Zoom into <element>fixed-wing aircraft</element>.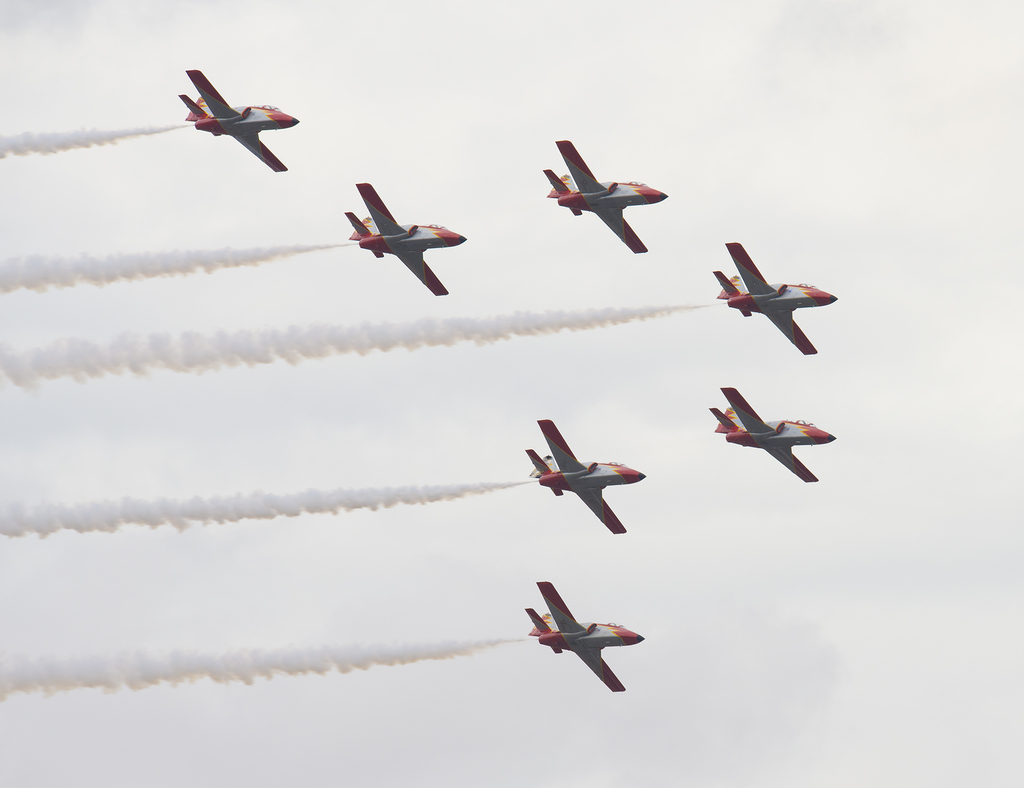
Zoom target: [183,65,301,172].
